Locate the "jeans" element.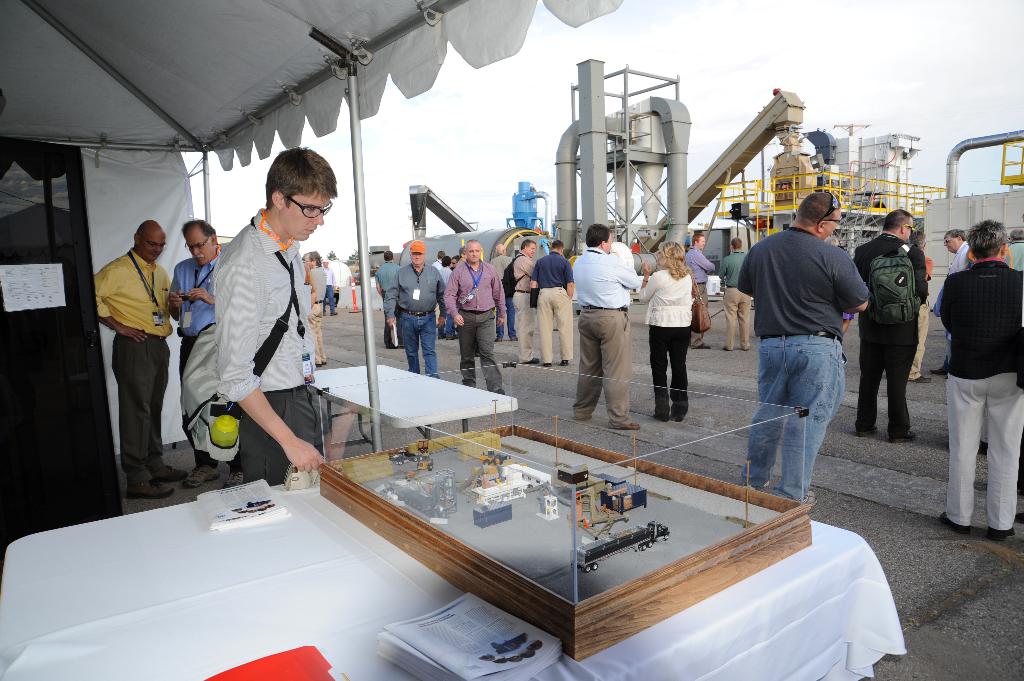
Element bbox: crop(495, 302, 514, 339).
